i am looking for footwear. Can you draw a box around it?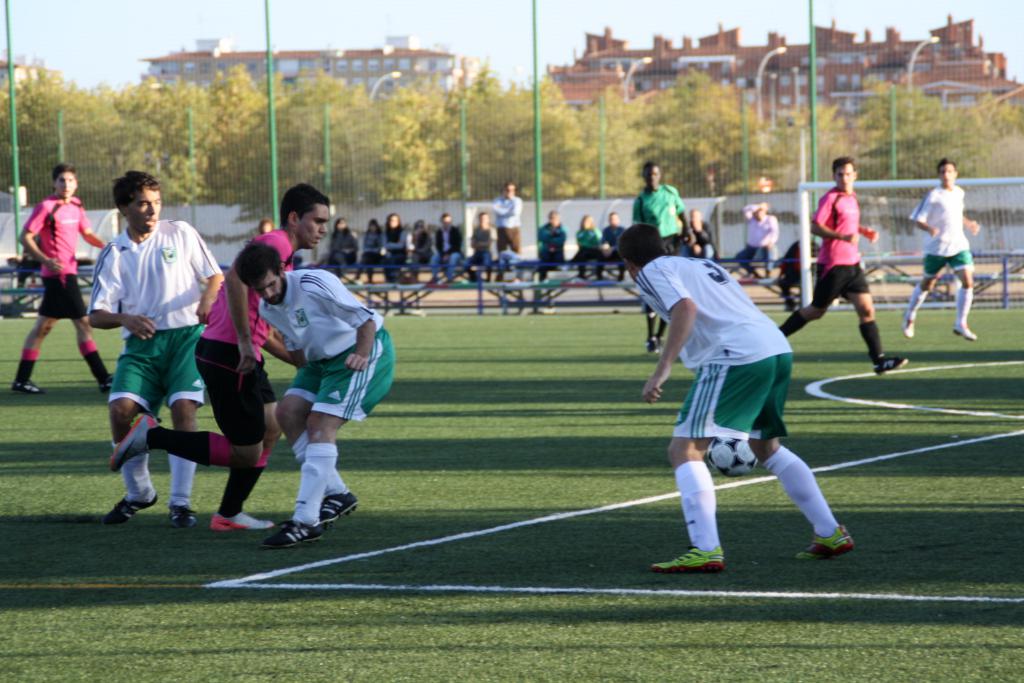
Sure, the bounding box is (x1=8, y1=377, x2=43, y2=395).
